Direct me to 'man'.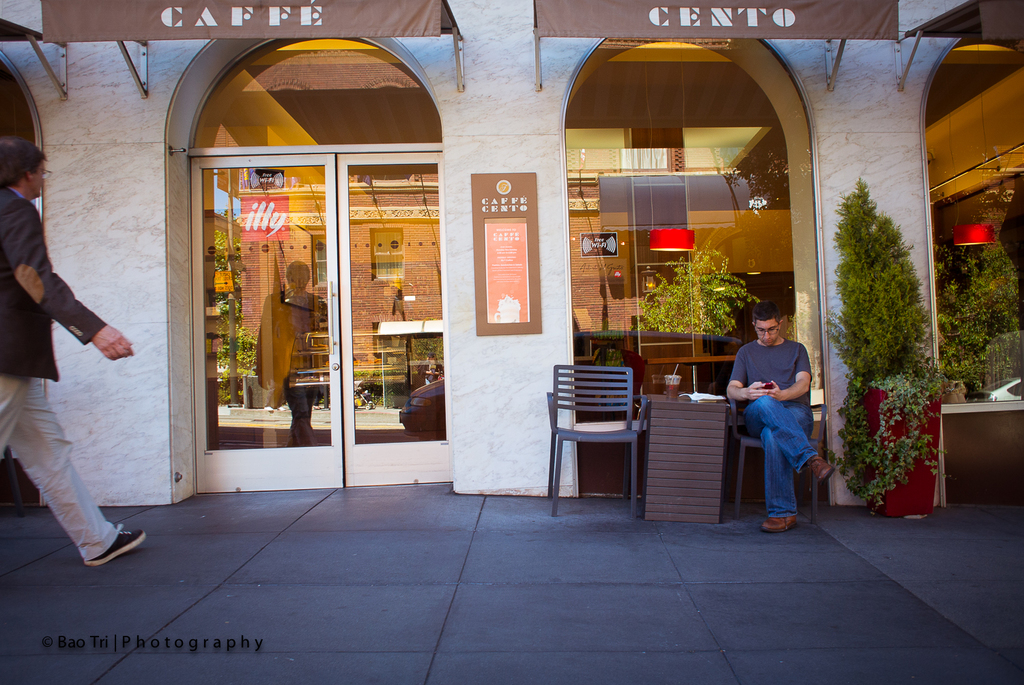
Direction: BBox(0, 137, 146, 564).
